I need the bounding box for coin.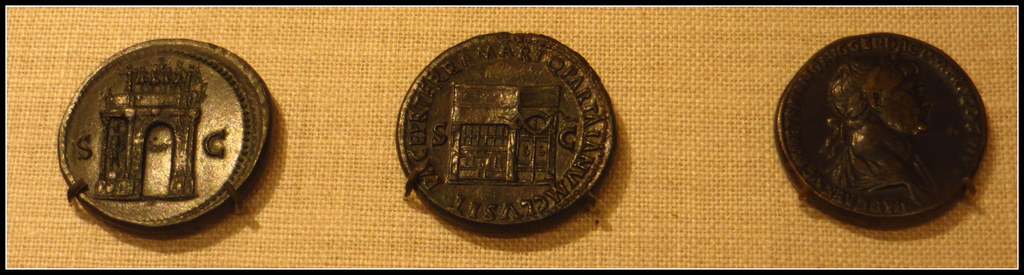
Here it is: [left=54, top=33, right=279, bottom=236].
